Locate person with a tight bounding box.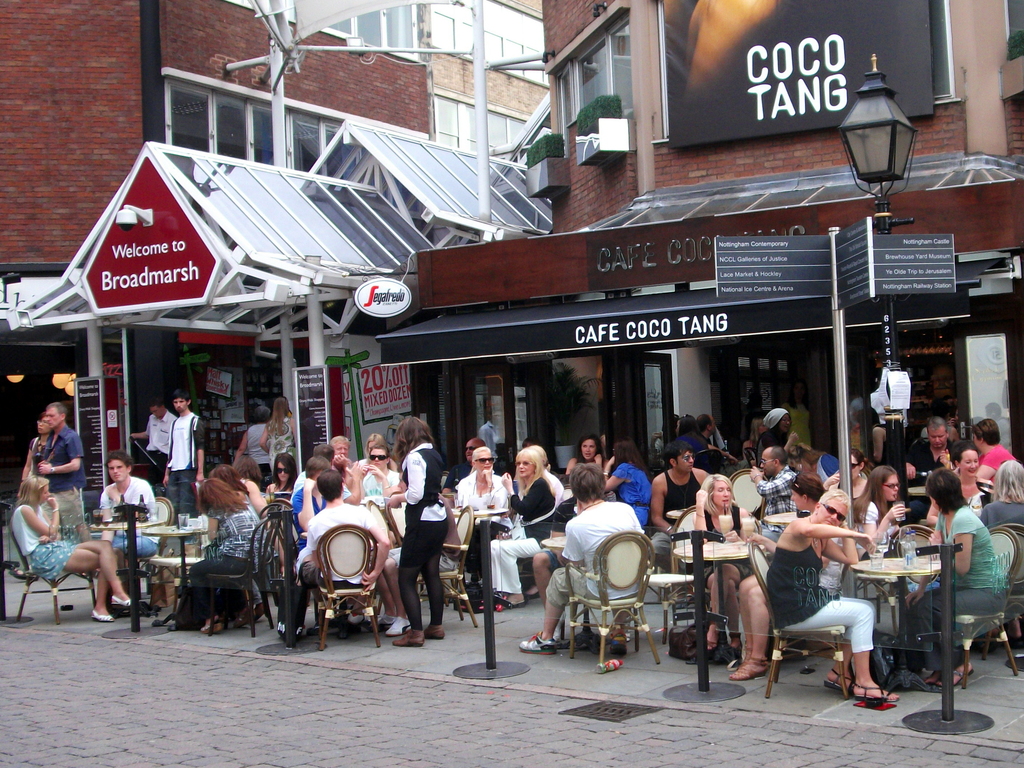
{"x1": 161, "y1": 390, "x2": 199, "y2": 516}.
